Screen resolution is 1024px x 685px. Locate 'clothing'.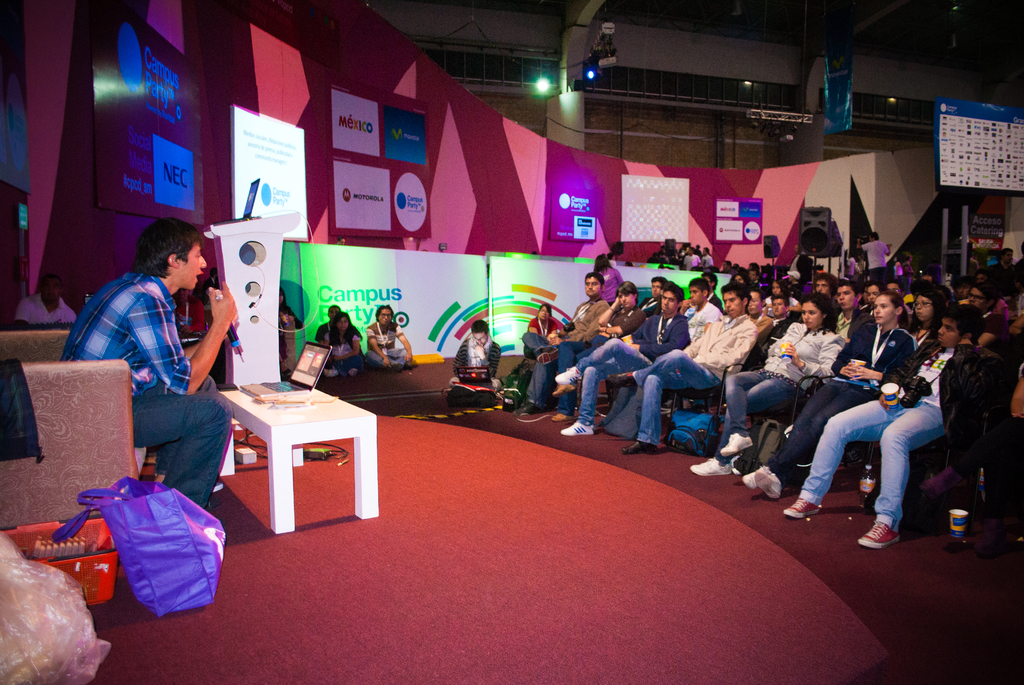
rect(598, 264, 622, 307).
